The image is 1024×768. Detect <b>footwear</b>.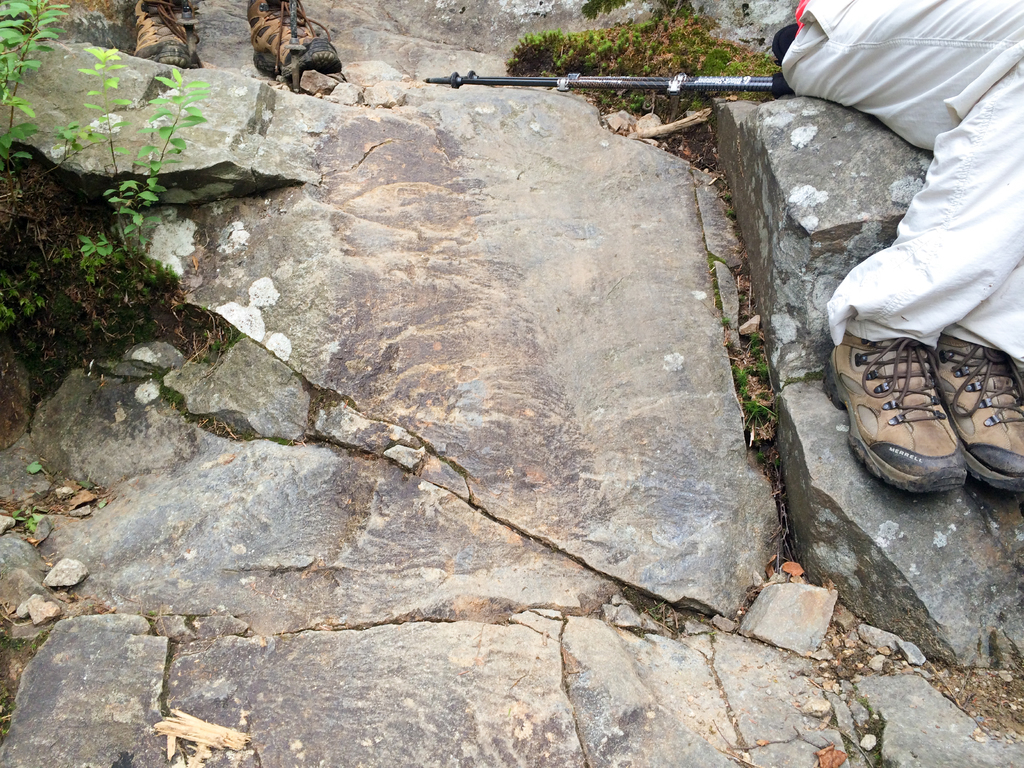
Detection: [249, 0, 344, 81].
